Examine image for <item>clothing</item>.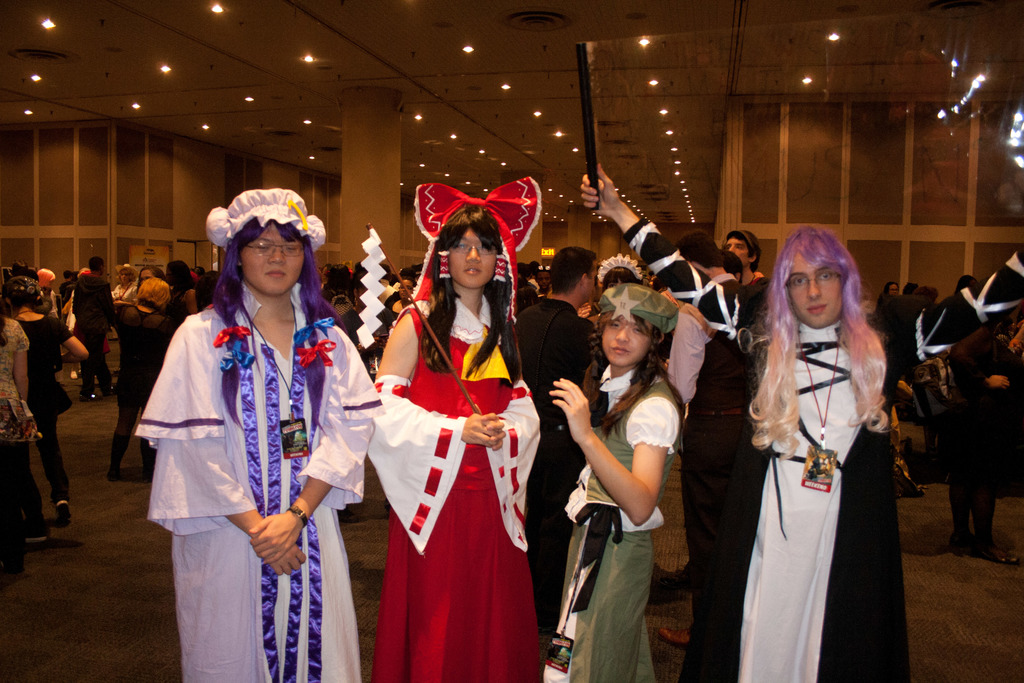
Examination result: x1=662 y1=261 x2=744 y2=666.
